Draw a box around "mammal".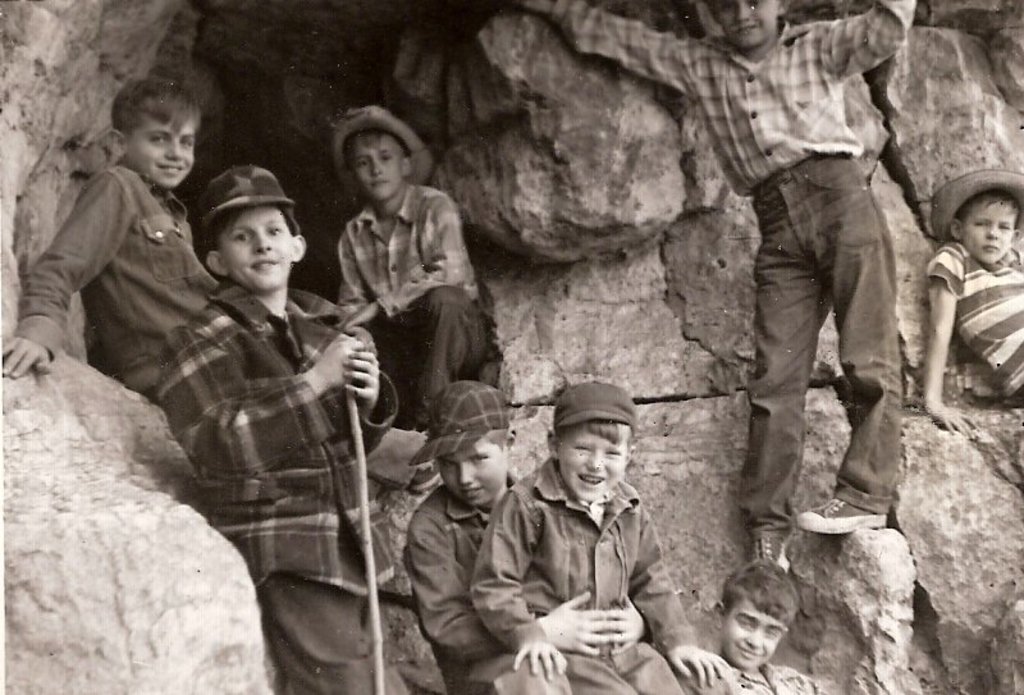
{"left": 511, "top": 0, "right": 925, "bottom": 562}.
